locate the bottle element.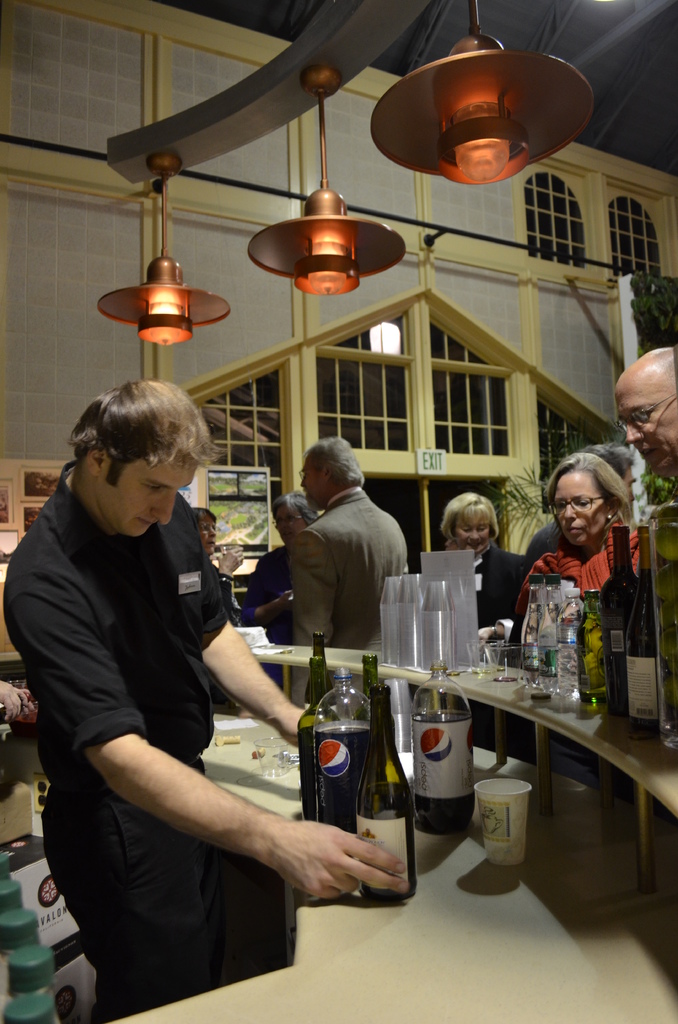
Element bbox: bbox=[299, 631, 334, 692].
